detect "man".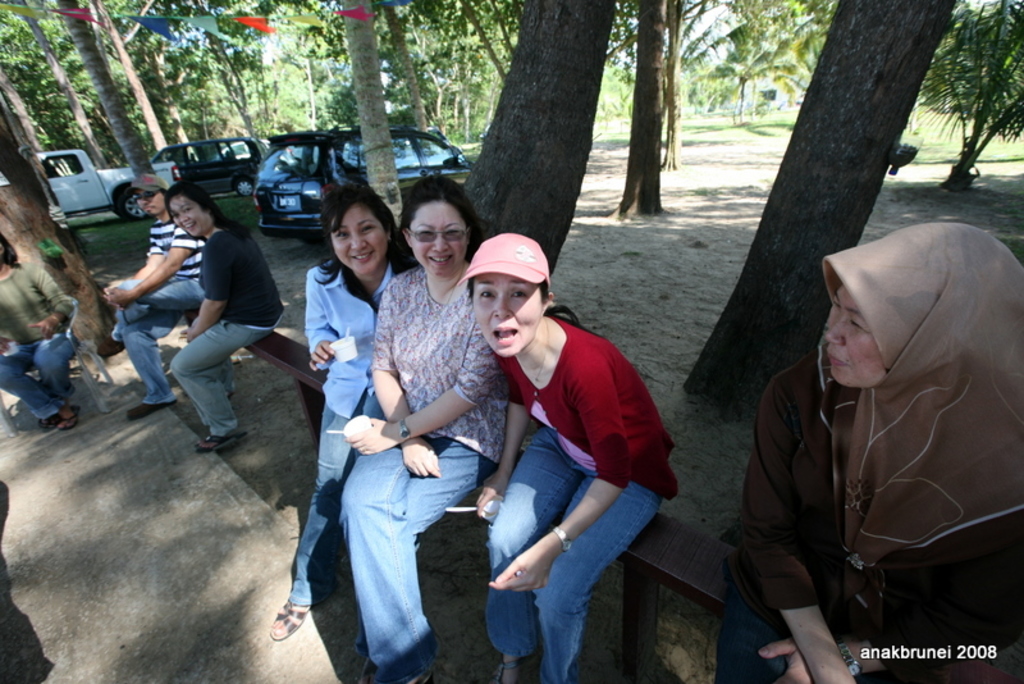
Detected at {"x1": 101, "y1": 175, "x2": 201, "y2": 420}.
